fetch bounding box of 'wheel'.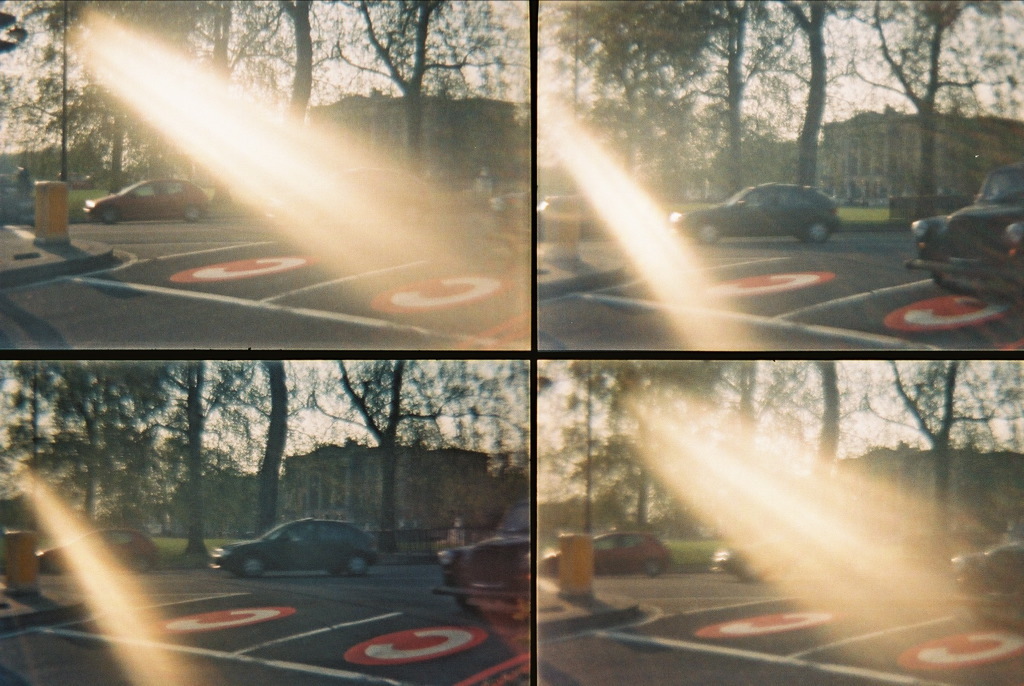
Bbox: 809/223/830/247.
